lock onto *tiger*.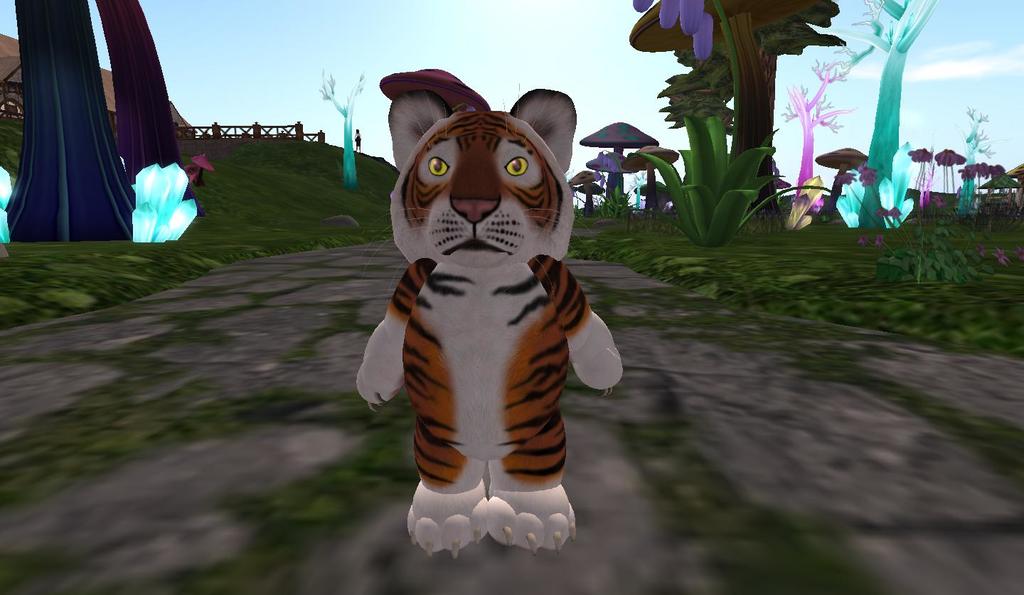
Locked: select_region(353, 90, 623, 558).
